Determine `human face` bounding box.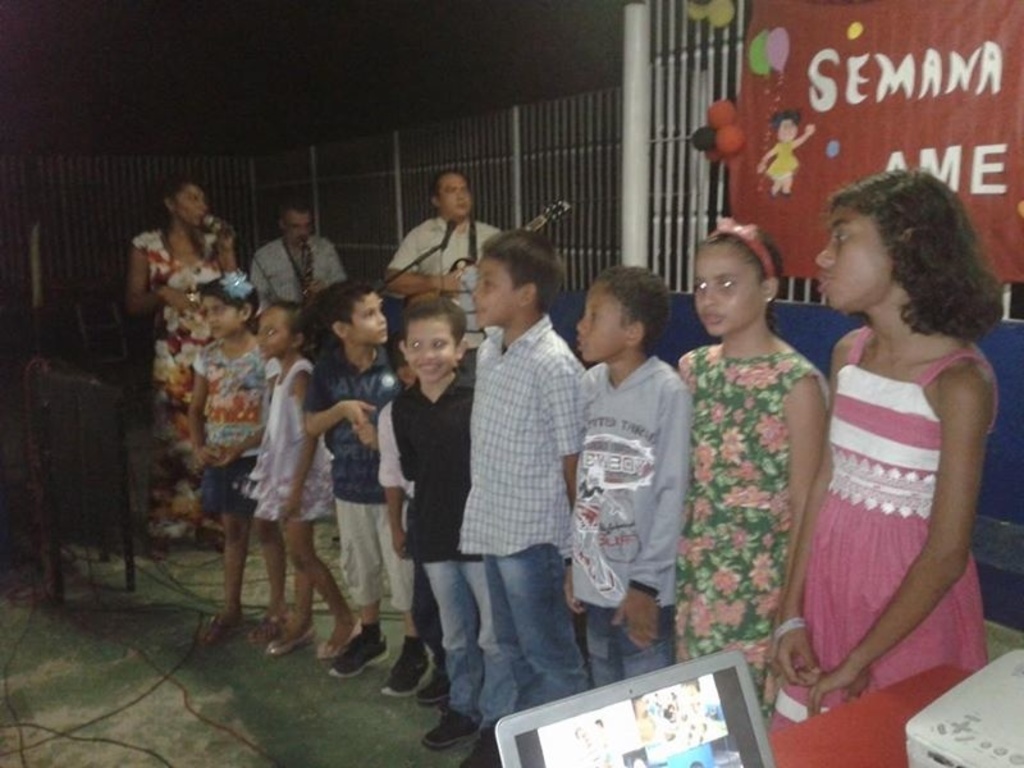
Determined: [x1=440, y1=173, x2=472, y2=221].
